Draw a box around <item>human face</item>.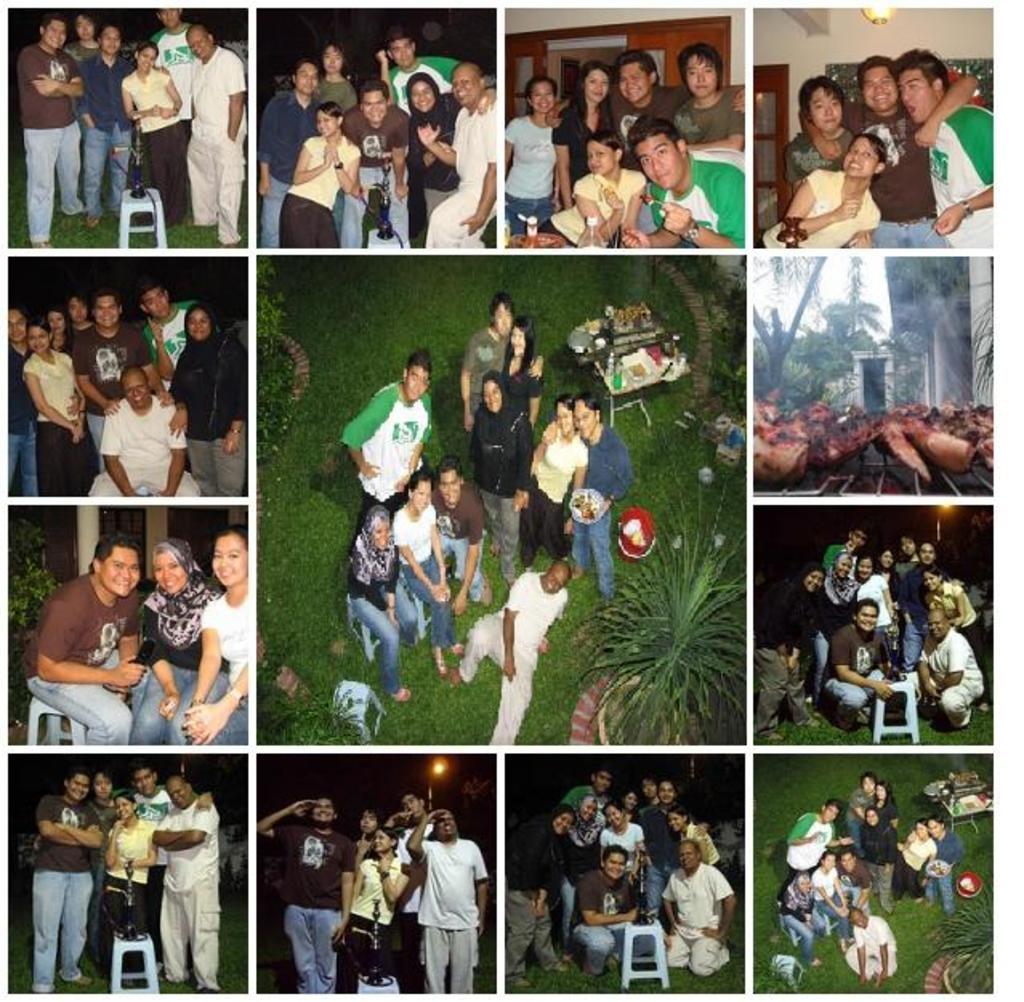
Rect(878, 547, 894, 568).
